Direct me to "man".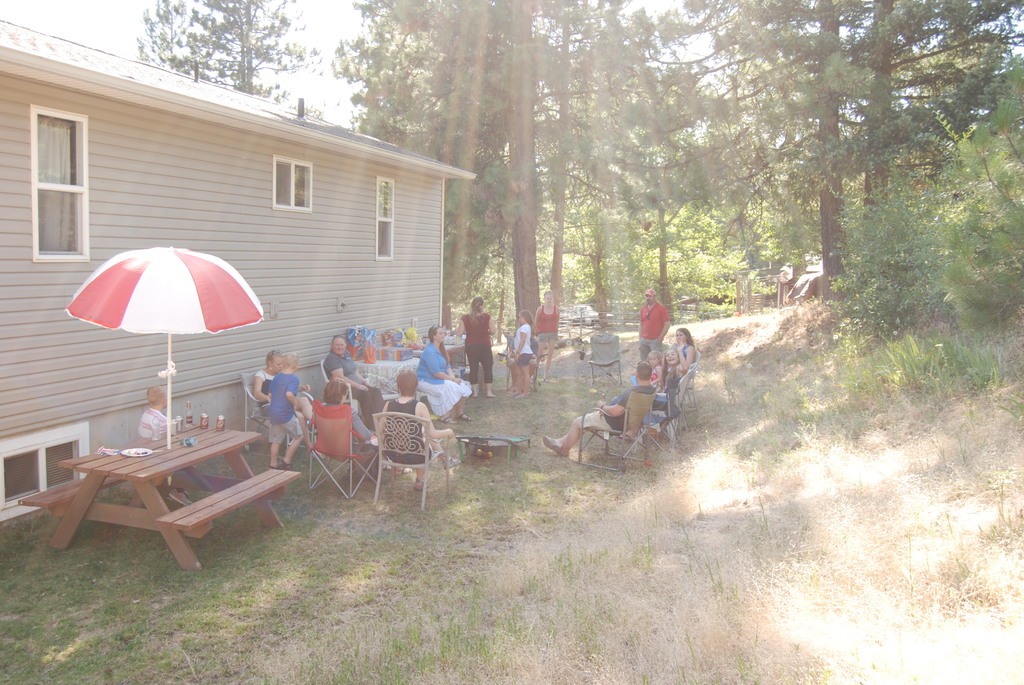
Direction: (556, 360, 660, 466).
